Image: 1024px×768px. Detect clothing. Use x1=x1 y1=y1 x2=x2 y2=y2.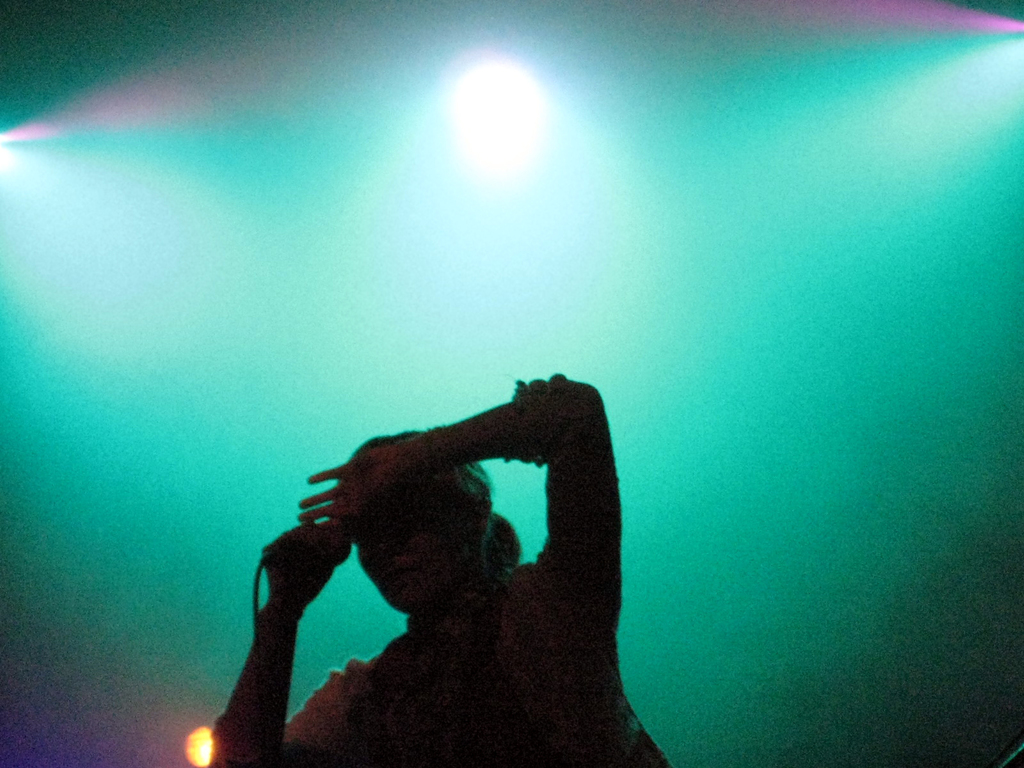
x1=229 y1=381 x2=740 y2=742.
